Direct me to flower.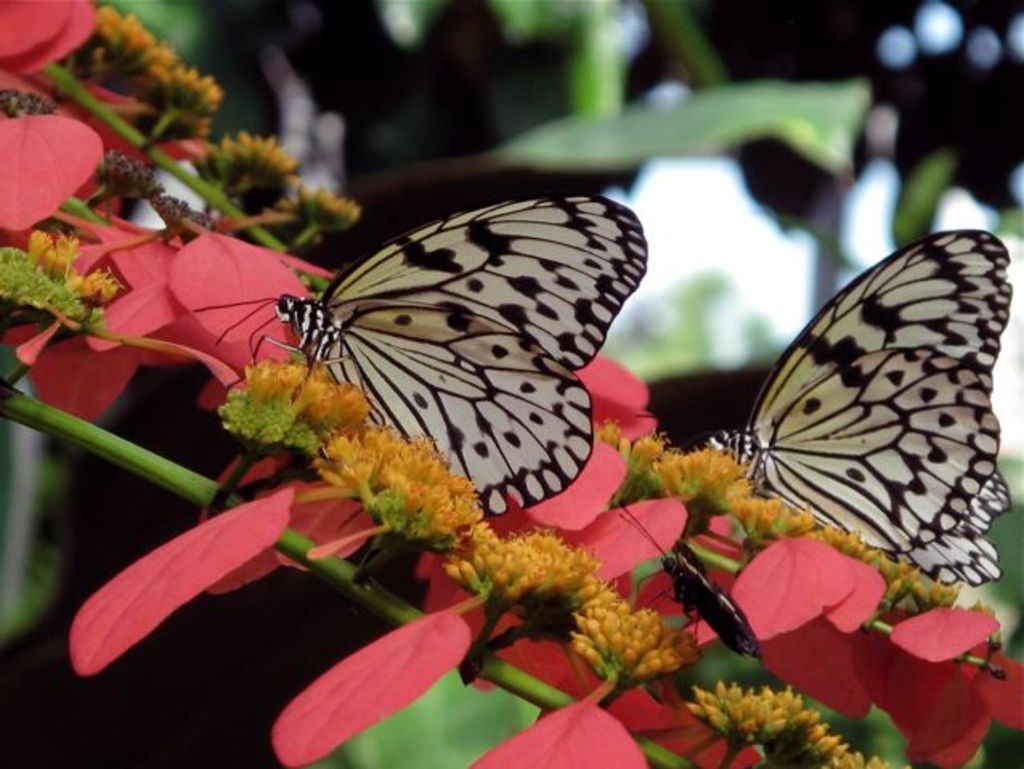
Direction: <region>838, 745, 912, 767</region>.
